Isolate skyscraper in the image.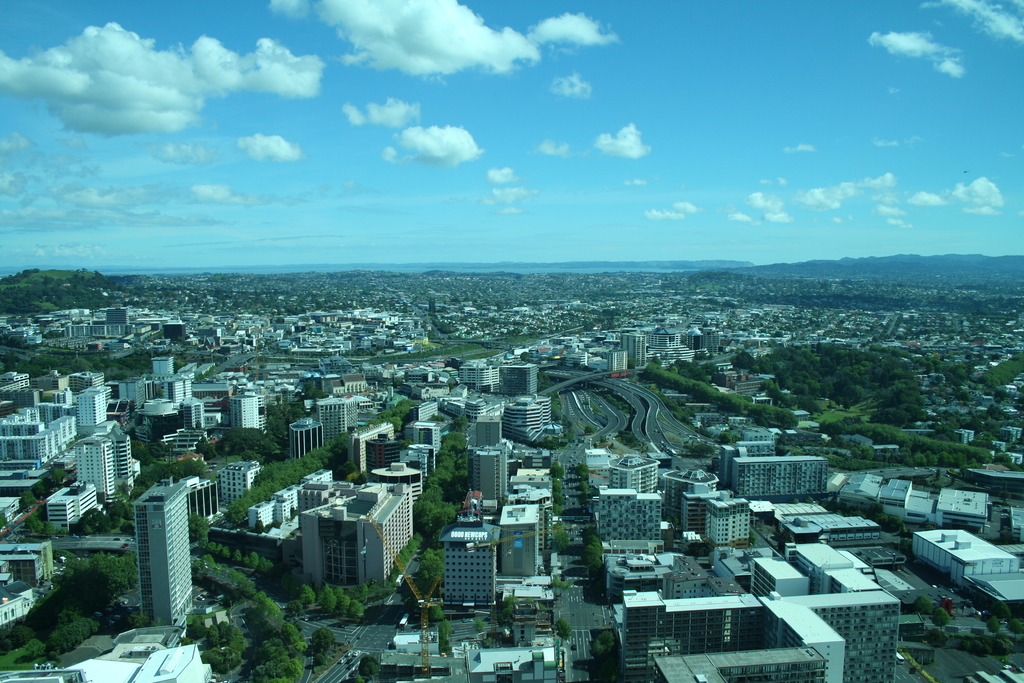
Isolated region: locate(504, 391, 557, 445).
